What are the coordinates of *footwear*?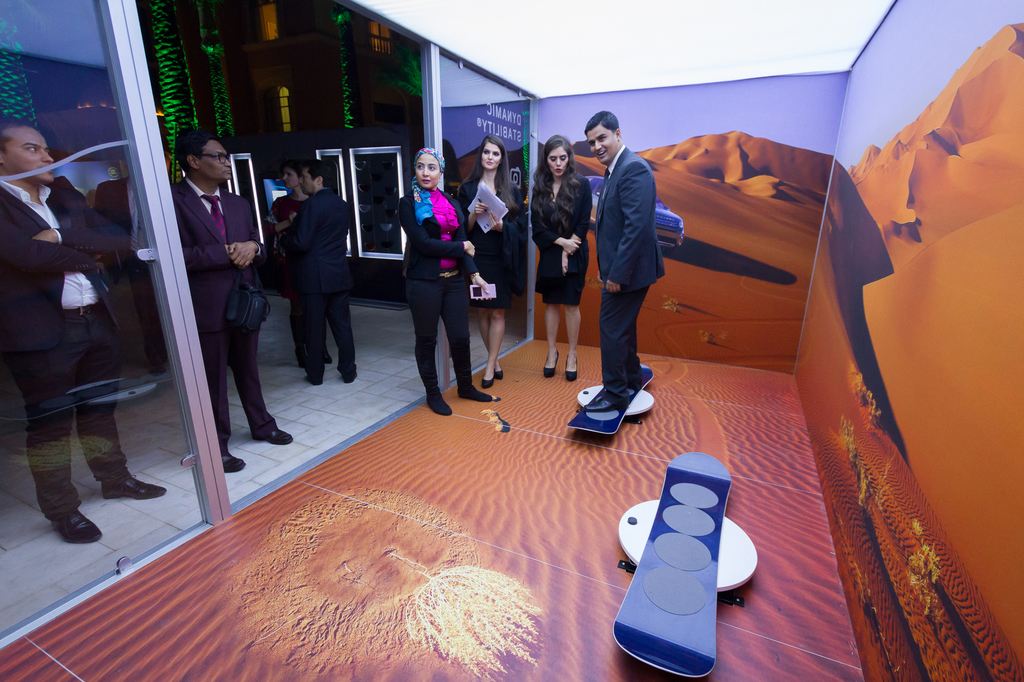
[481, 377, 492, 386].
